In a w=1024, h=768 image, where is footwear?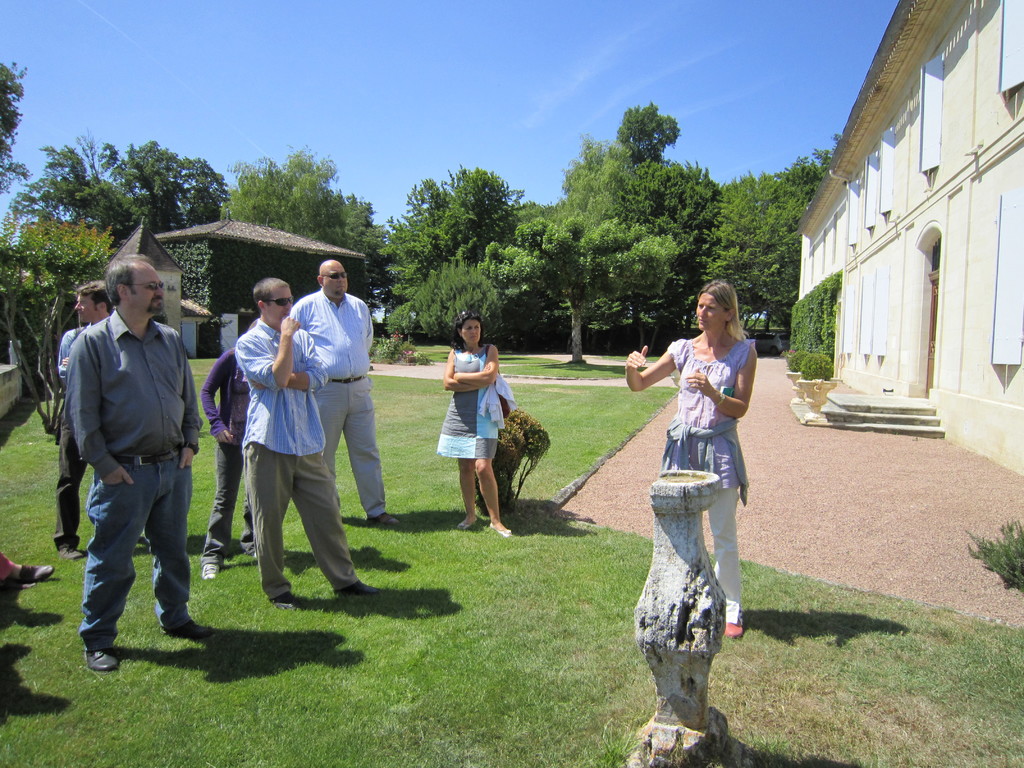
Rect(456, 519, 474, 532).
